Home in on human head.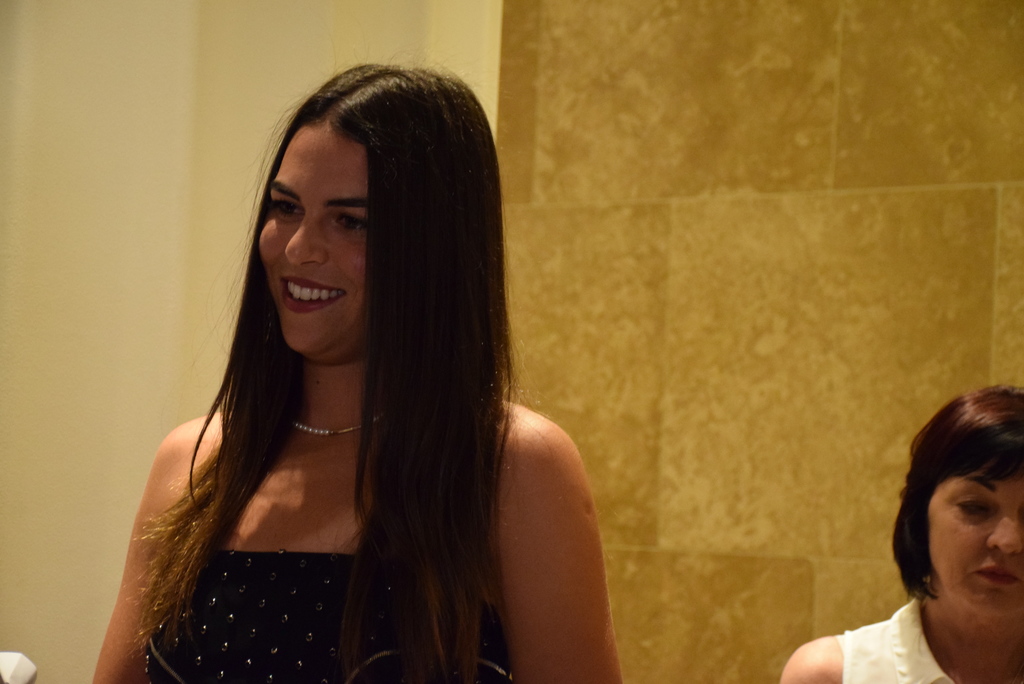
Homed in at bbox=(915, 398, 1014, 623).
